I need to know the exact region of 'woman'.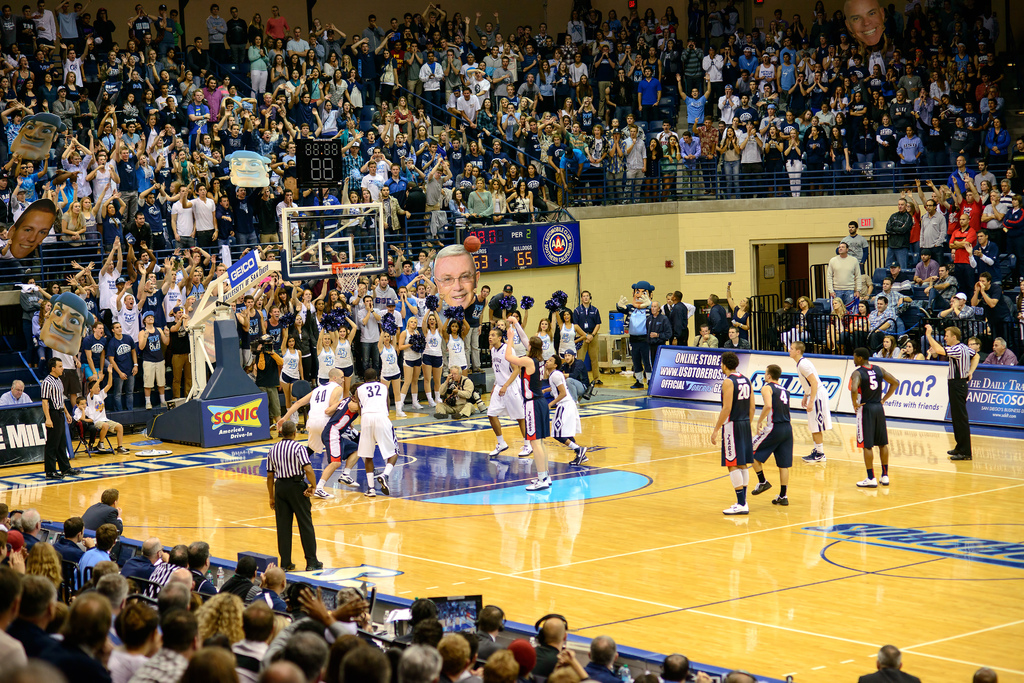
Region: 364,188,378,241.
